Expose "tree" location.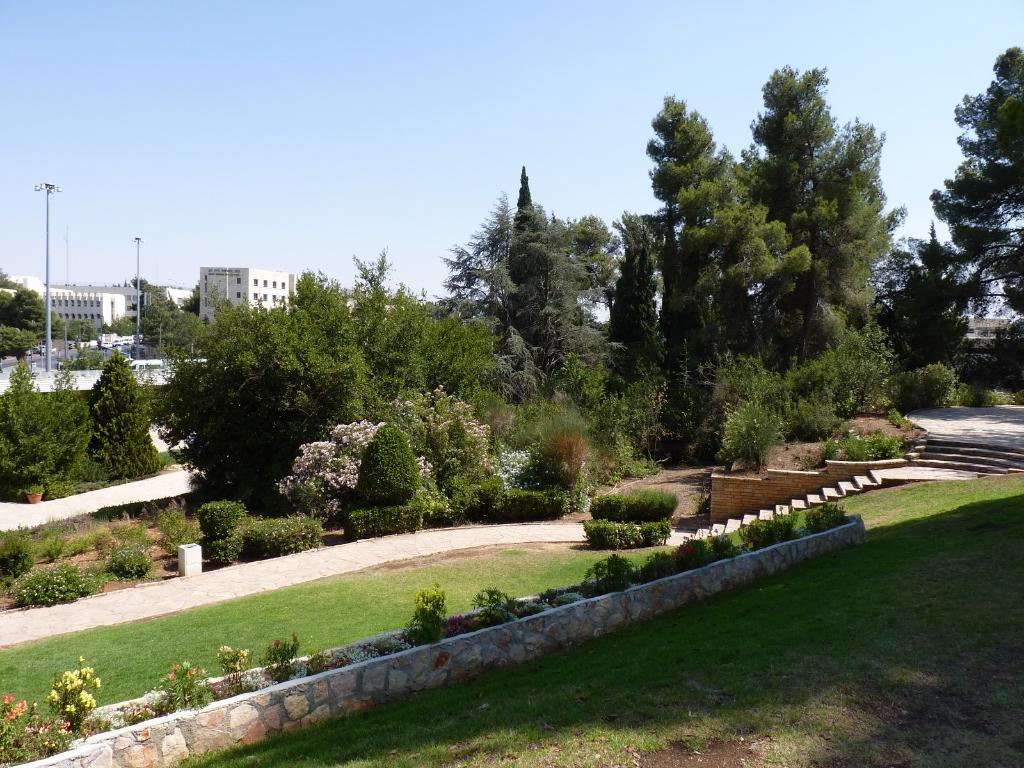
Exposed at [0, 321, 38, 356].
